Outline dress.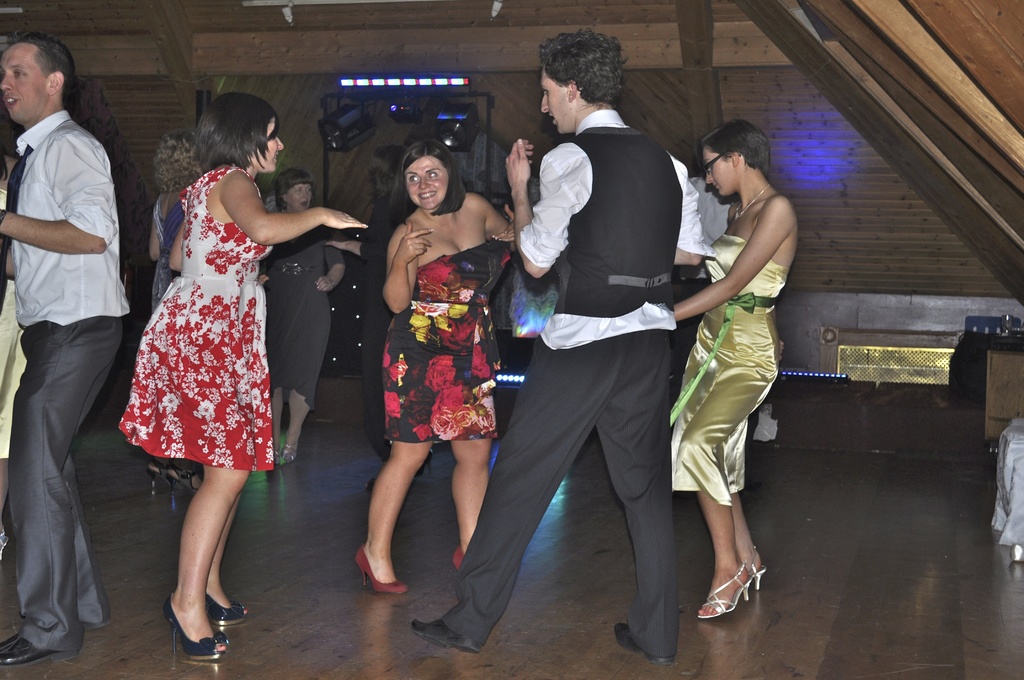
Outline: l=380, t=240, r=499, b=442.
